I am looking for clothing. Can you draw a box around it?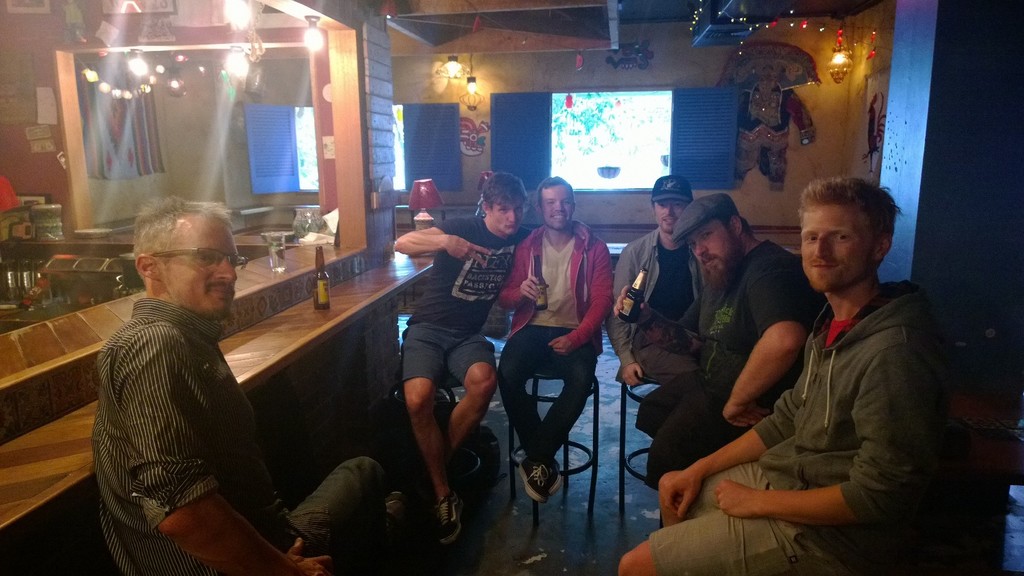
Sure, the bounding box is BBox(400, 209, 527, 381).
